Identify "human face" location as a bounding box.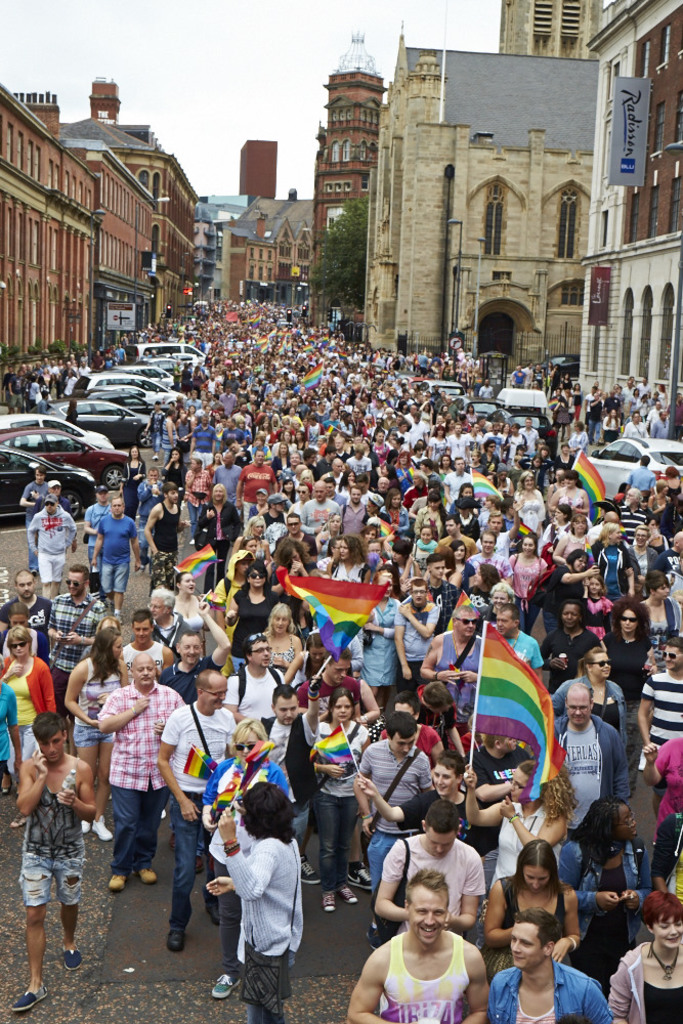
<region>236, 560, 250, 577</region>.
